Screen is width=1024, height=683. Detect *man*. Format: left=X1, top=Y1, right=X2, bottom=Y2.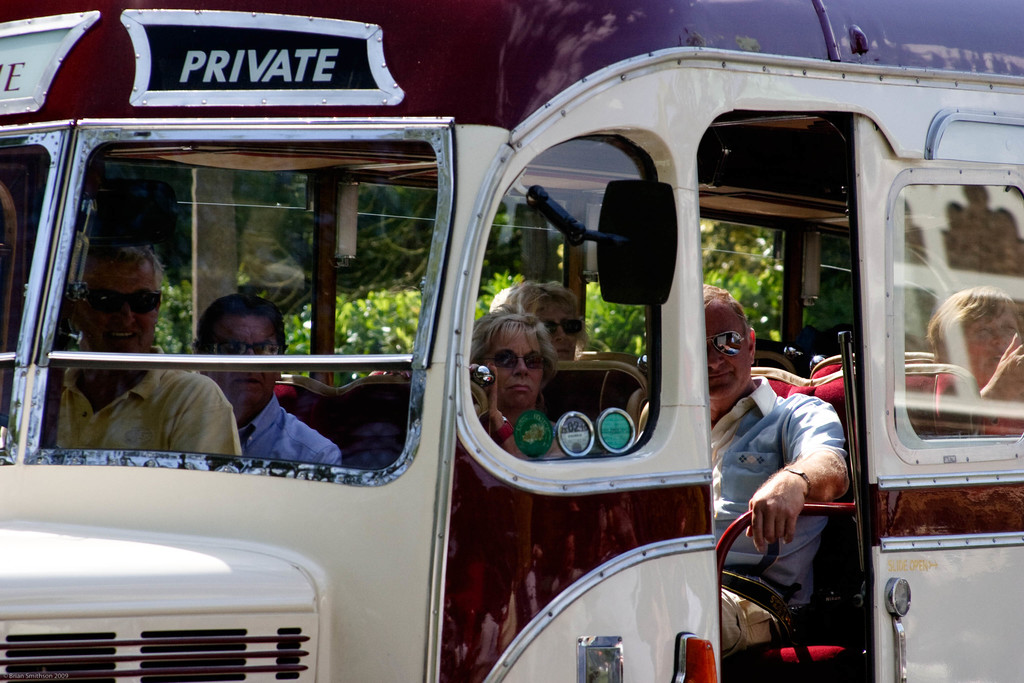
left=189, top=290, right=337, bottom=476.
